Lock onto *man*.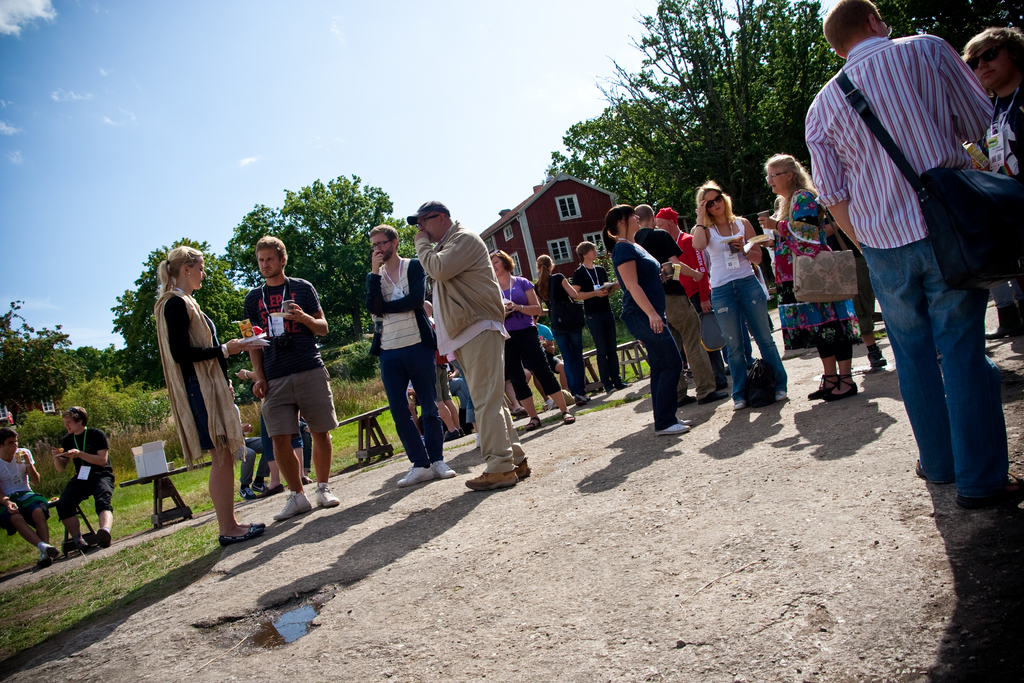
Locked: {"x1": 570, "y1": 242, "x2": 622, "y2": 393}.
